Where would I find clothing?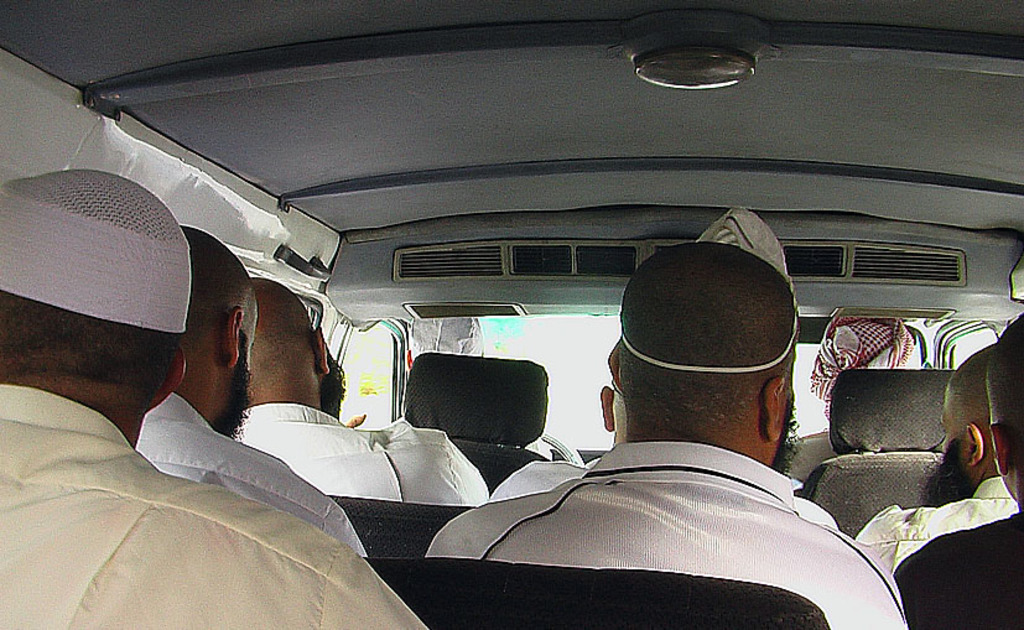
At 0:380:431:629.
